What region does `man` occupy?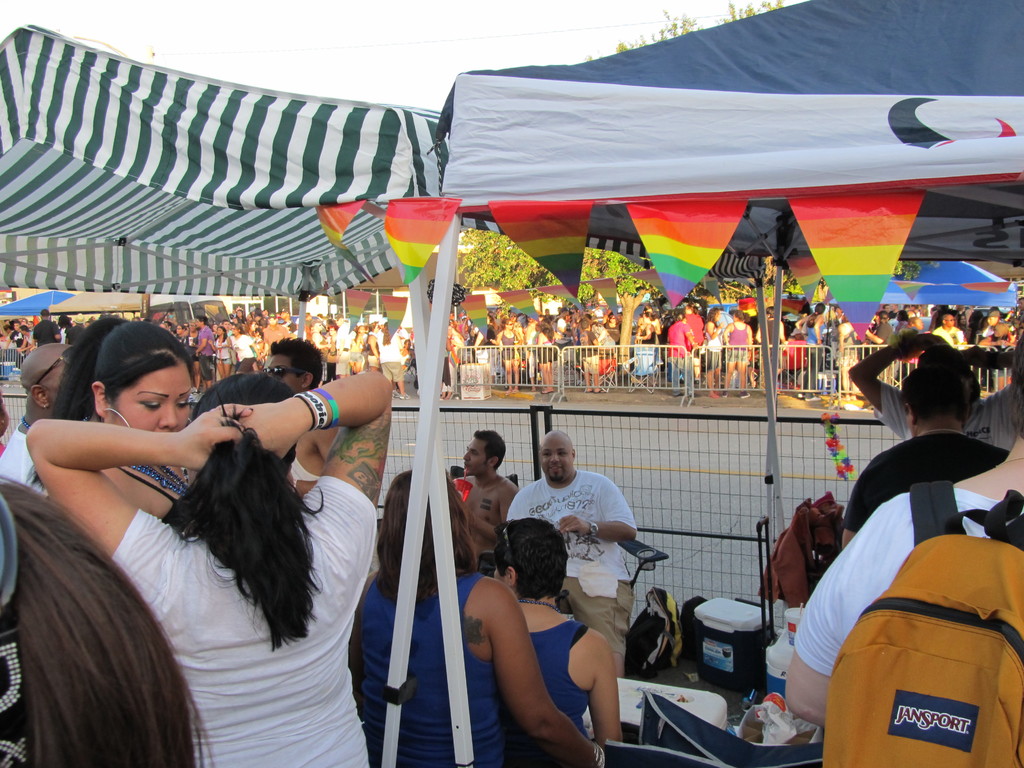
<box>503,428,634,681</box>.
